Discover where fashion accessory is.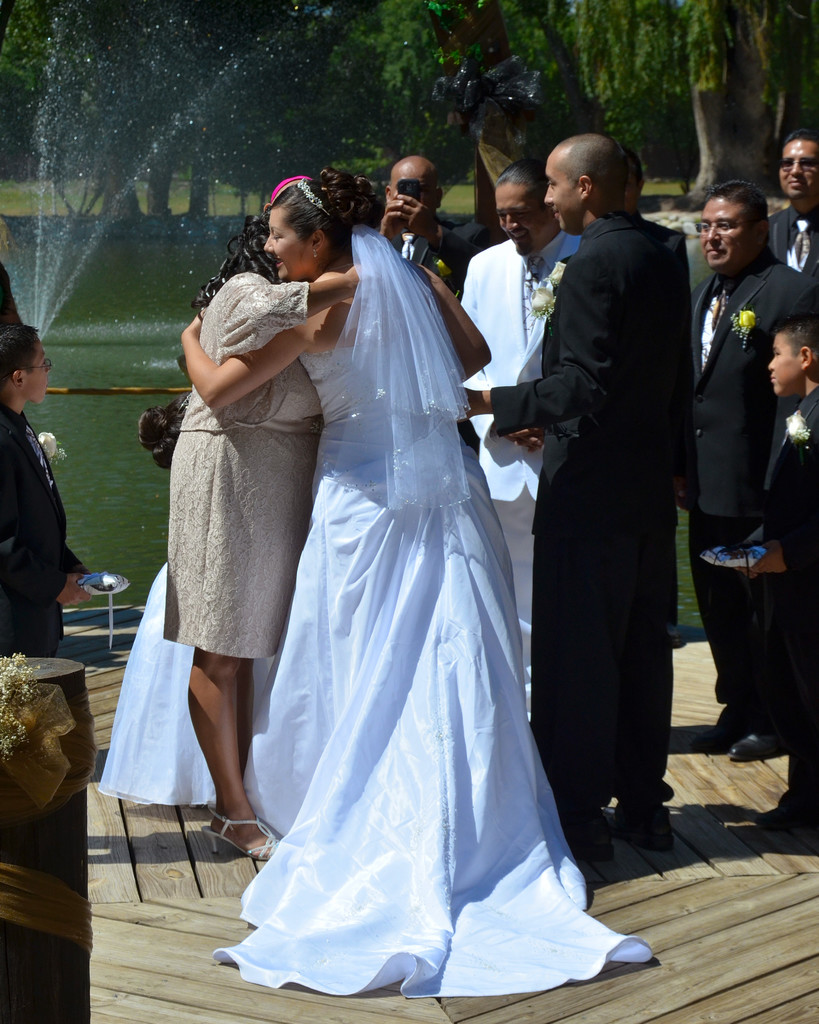
Discovered at 202,803,278,862.
